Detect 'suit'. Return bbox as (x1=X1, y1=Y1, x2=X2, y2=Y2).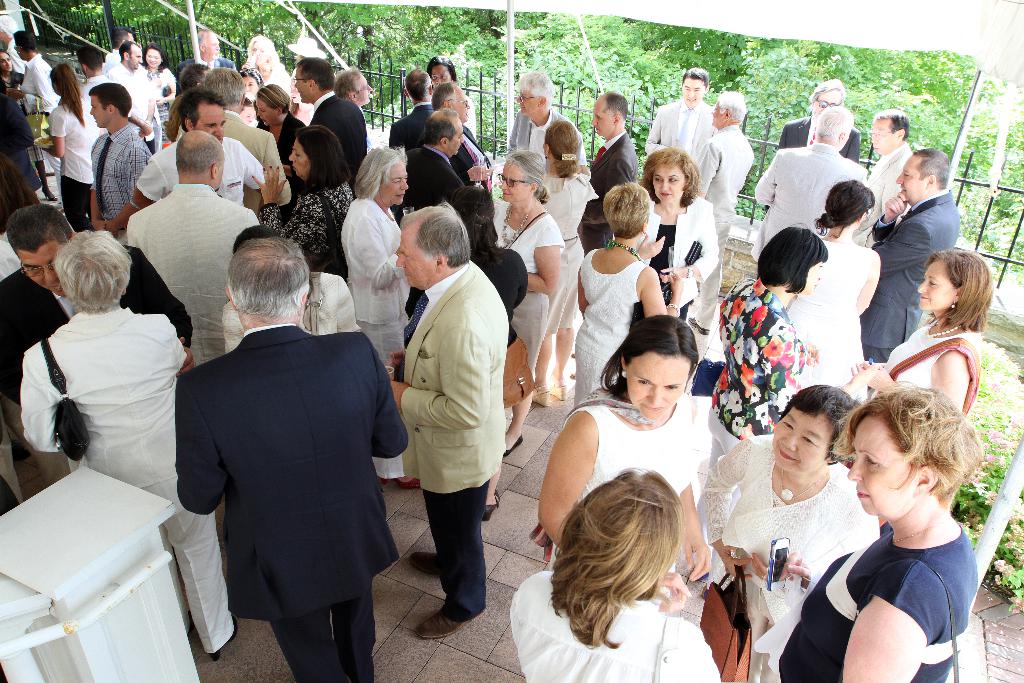
(x1=776, y1=114, x2=863, y2=163).
